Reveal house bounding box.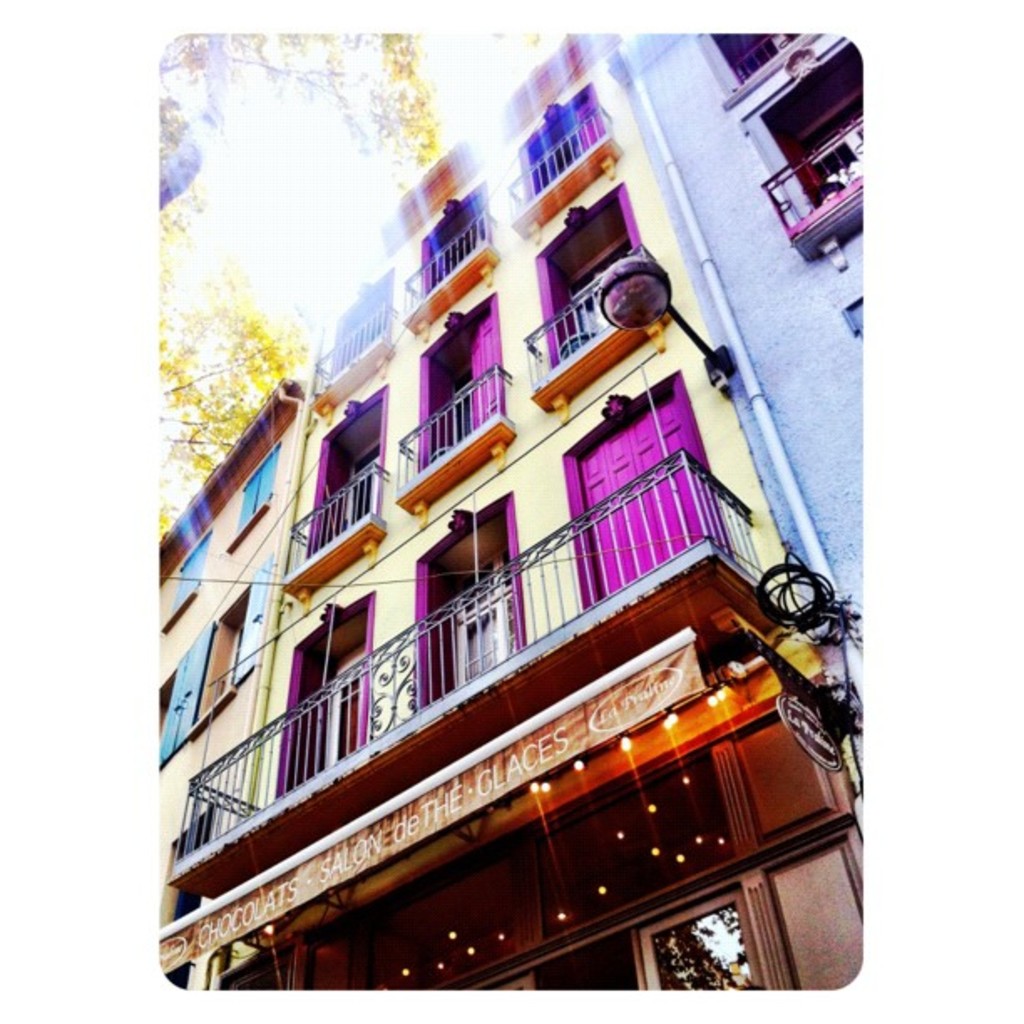
Revealed: [left=611, top=38, right=878, bottom=786].
